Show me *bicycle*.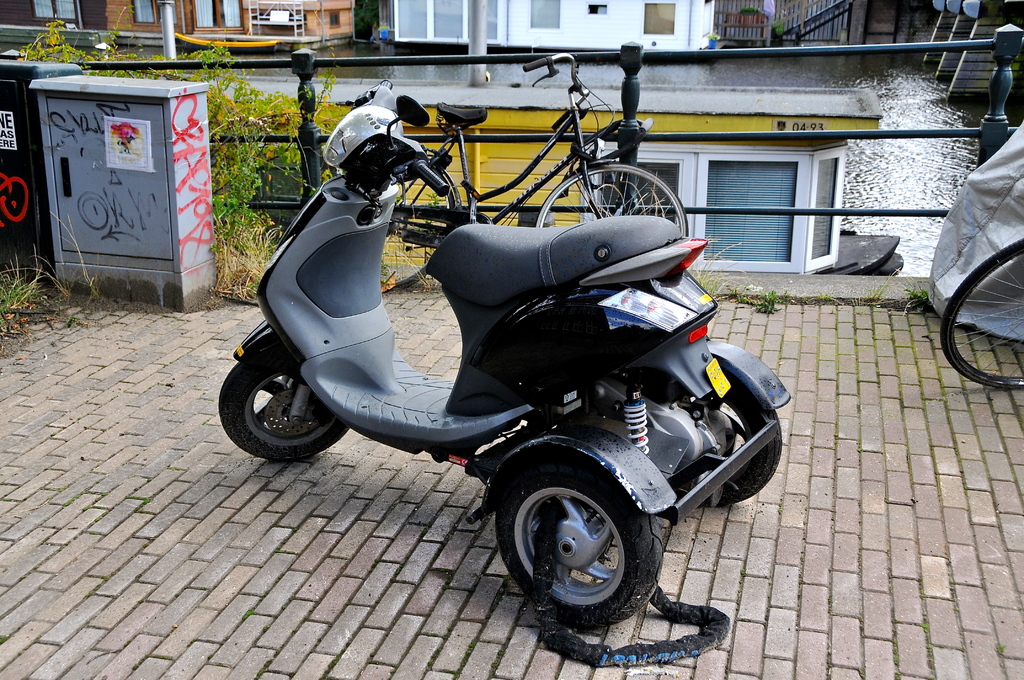
*bicycle* is here: box(378, 52, 687, 293).
